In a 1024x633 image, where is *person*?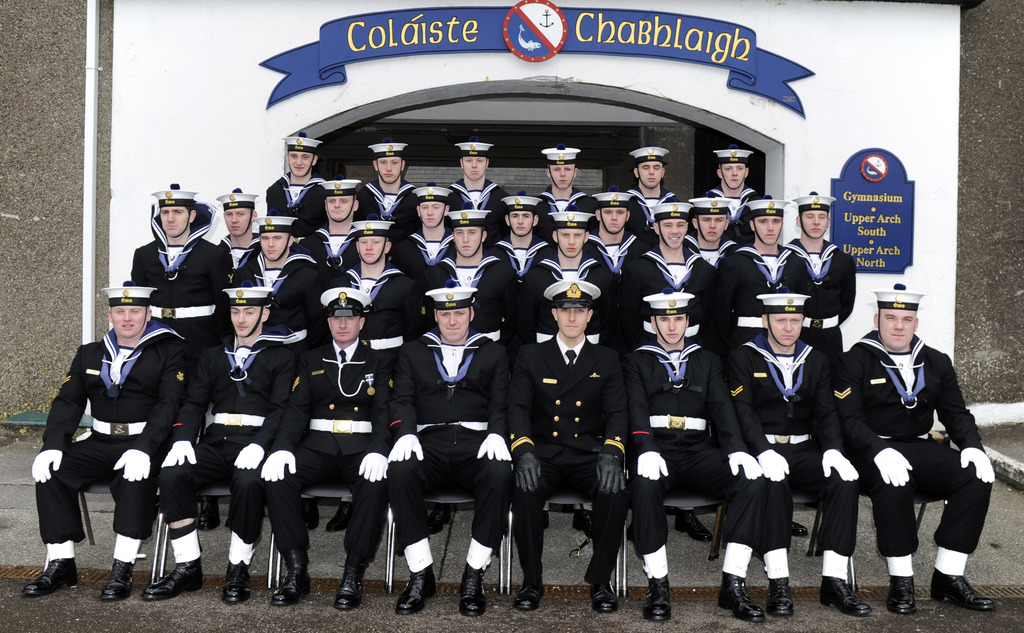
box(486, 196, 562, 340).
